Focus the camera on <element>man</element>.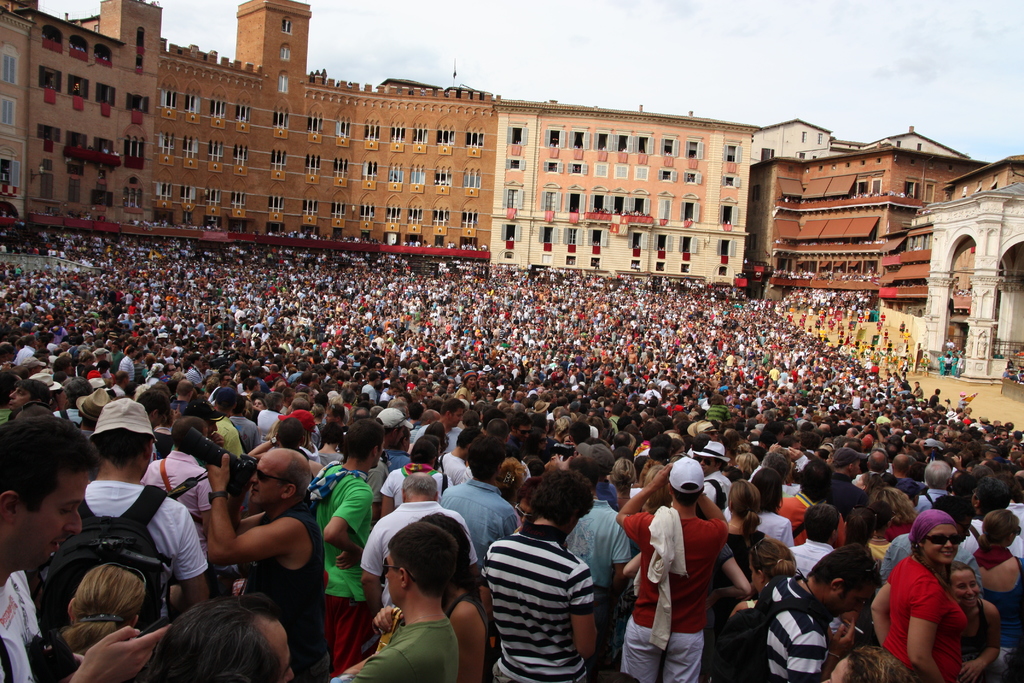
Focus region: [x1=332, y1=524, x2=458, y2=682].
